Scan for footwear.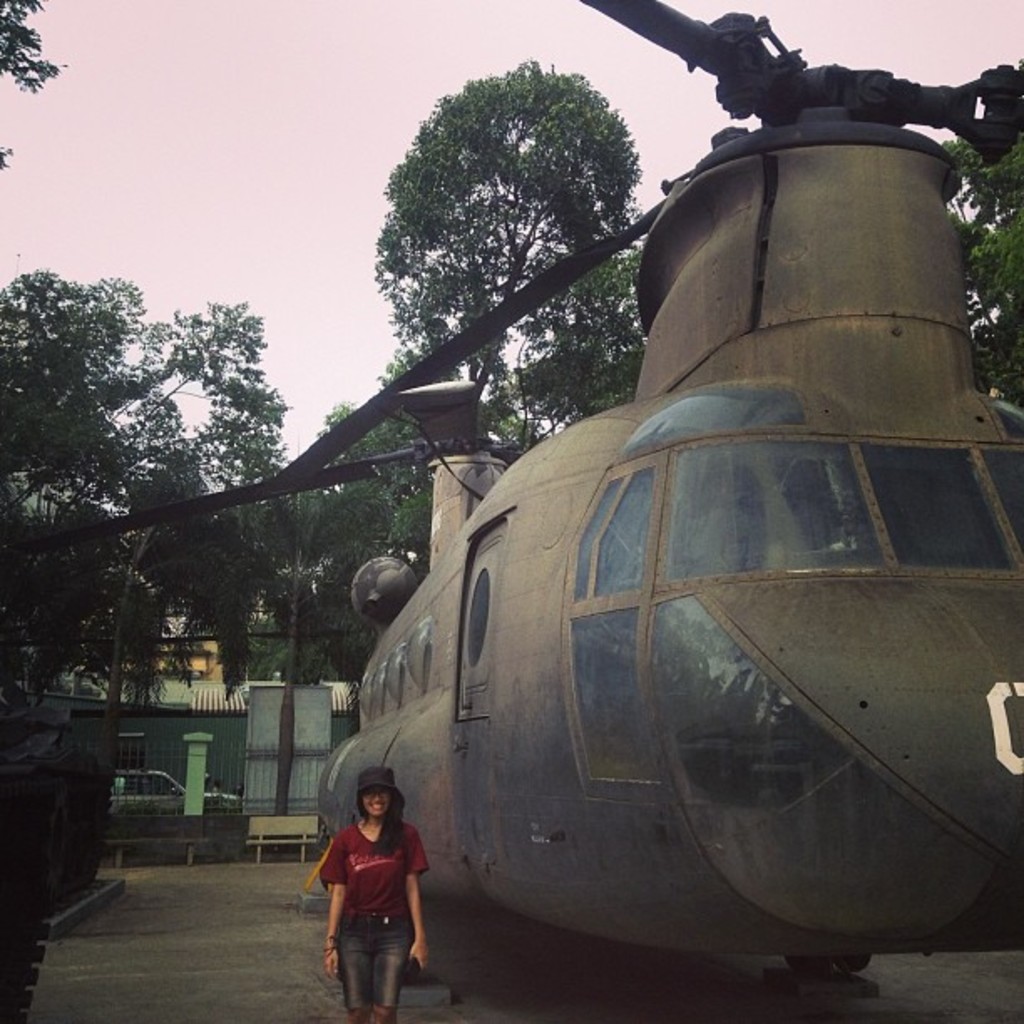
Scan result: (left=371, top=1007, right=398, bottom=1022).
